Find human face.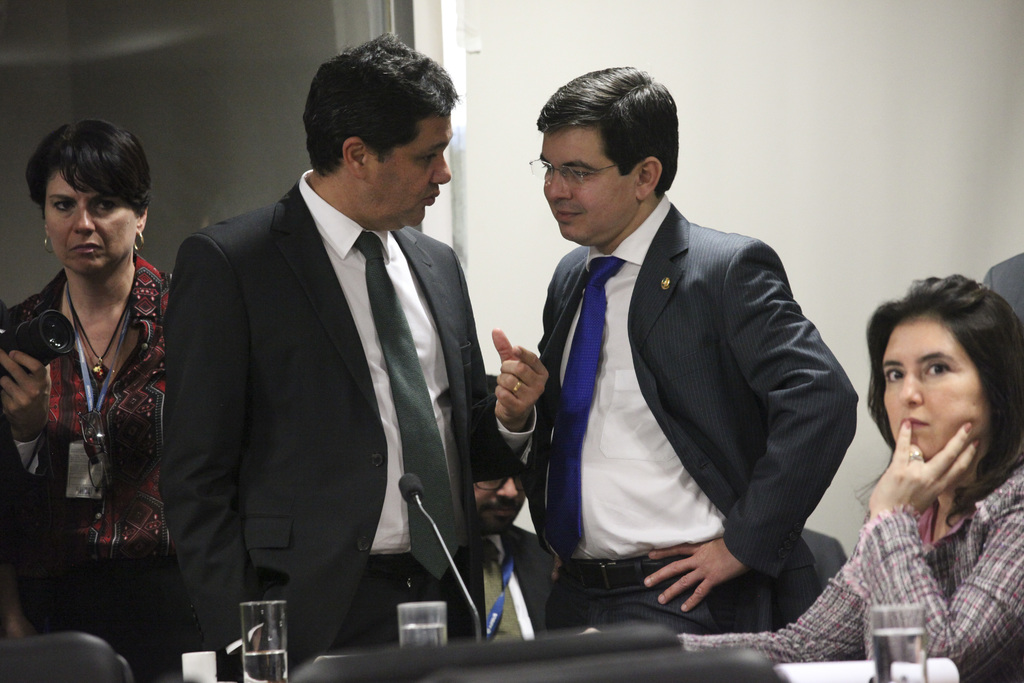
bbox=[371, 112, 450, 231].
